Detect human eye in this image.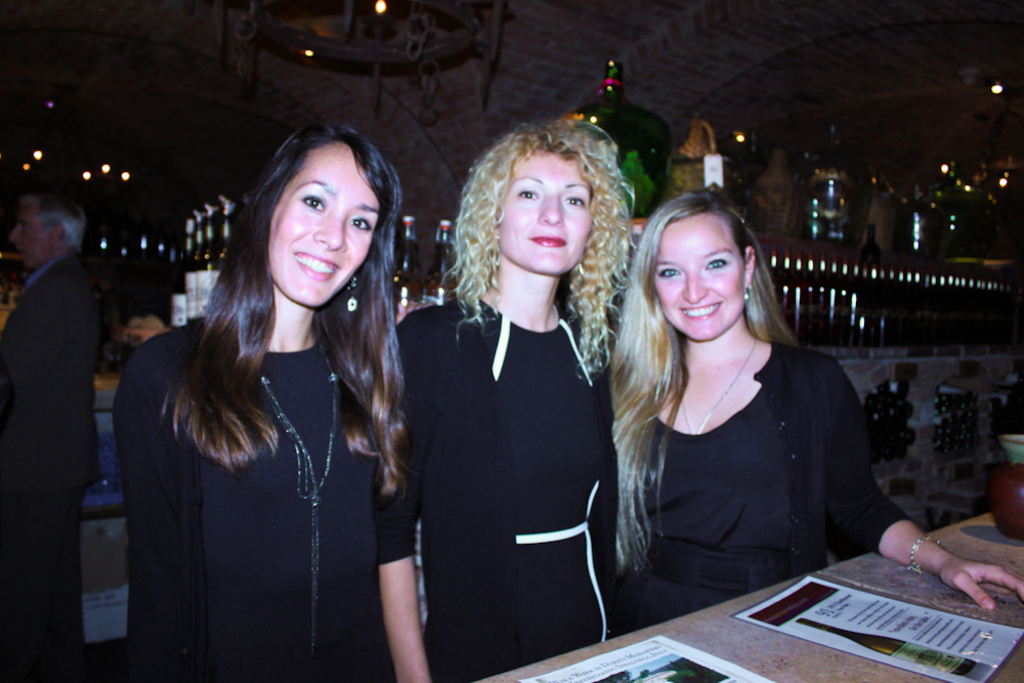
Detection: <region>659, 267, 684, 281</region>.
